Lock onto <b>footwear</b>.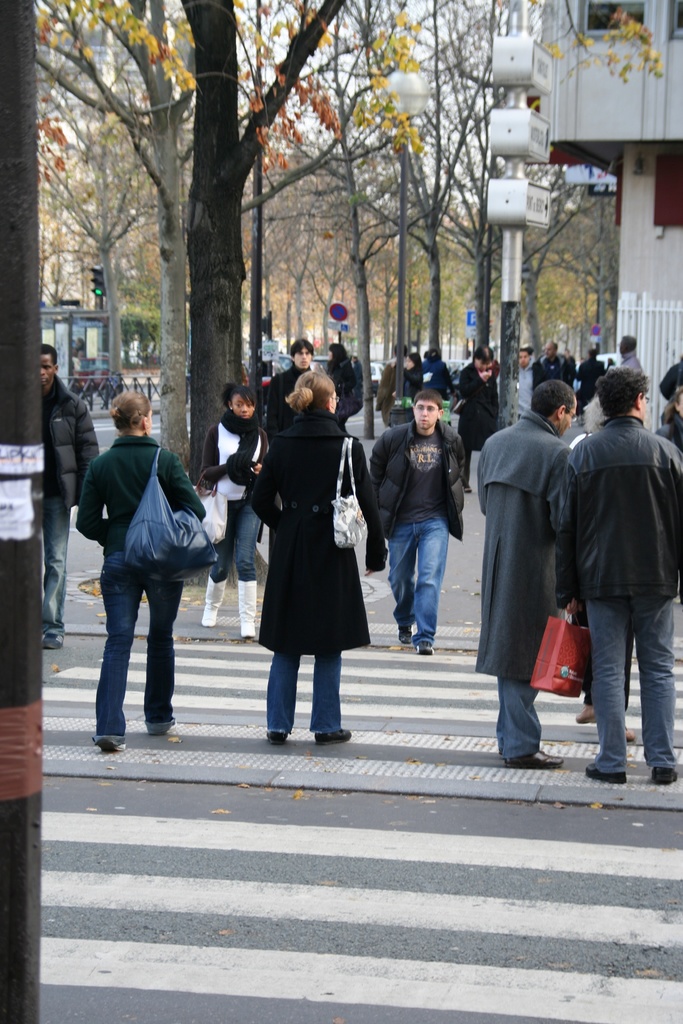
Locked: [x1=102, y1=739, x2=128, y2=751].
